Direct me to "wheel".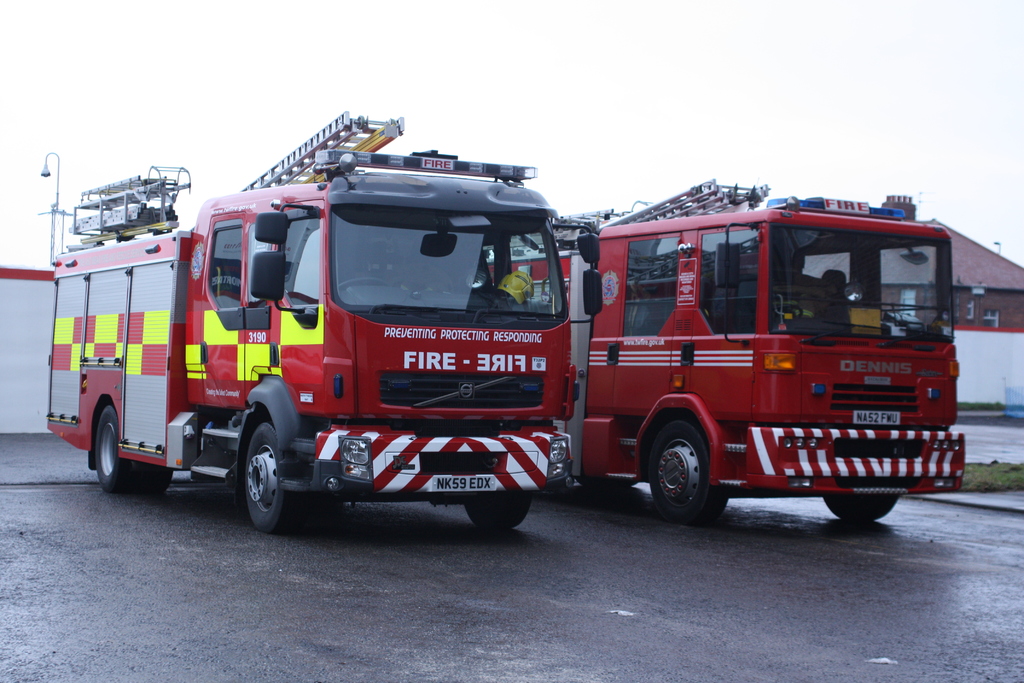
Direction: 820:497:899:519.
